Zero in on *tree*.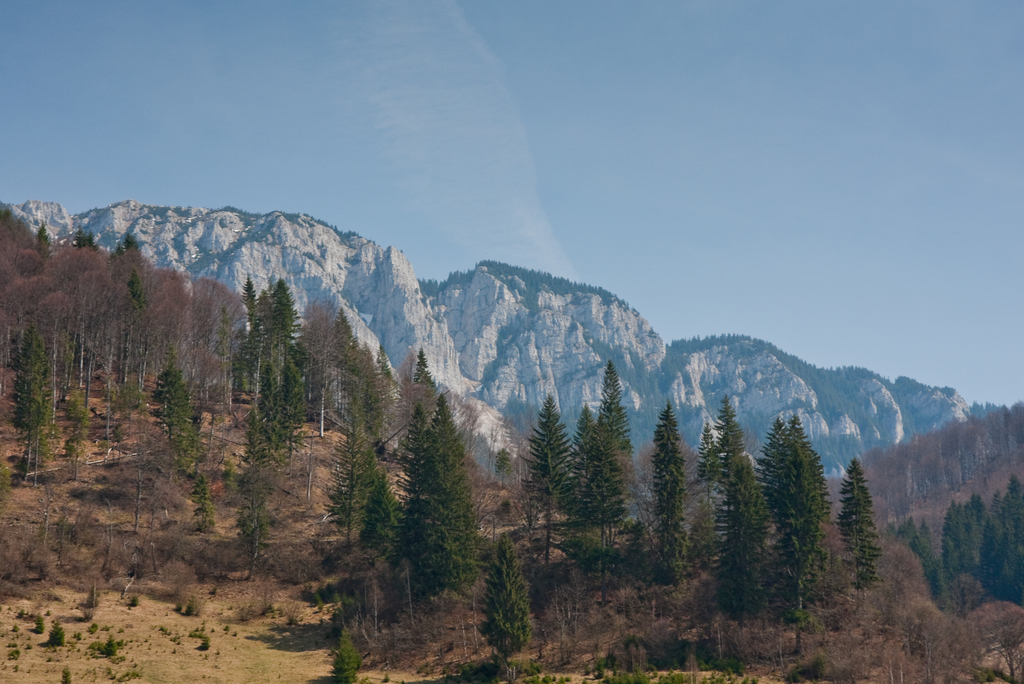
Zeroed in: region(838, 467, 877, 601).
